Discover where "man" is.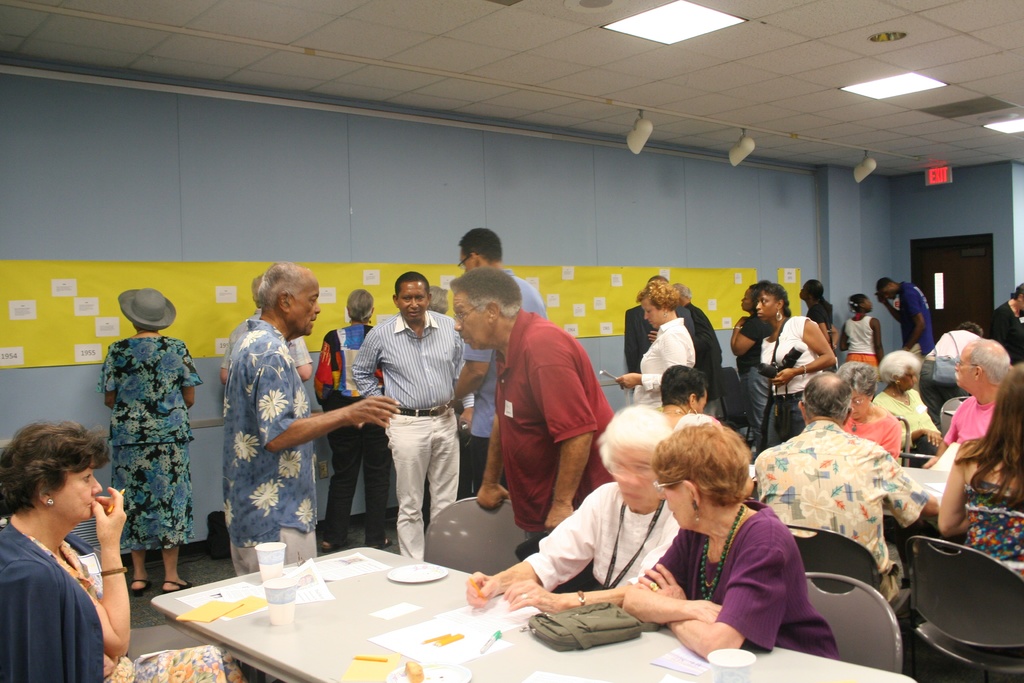
Discovered at <box>932,336,1016,440</box>.
